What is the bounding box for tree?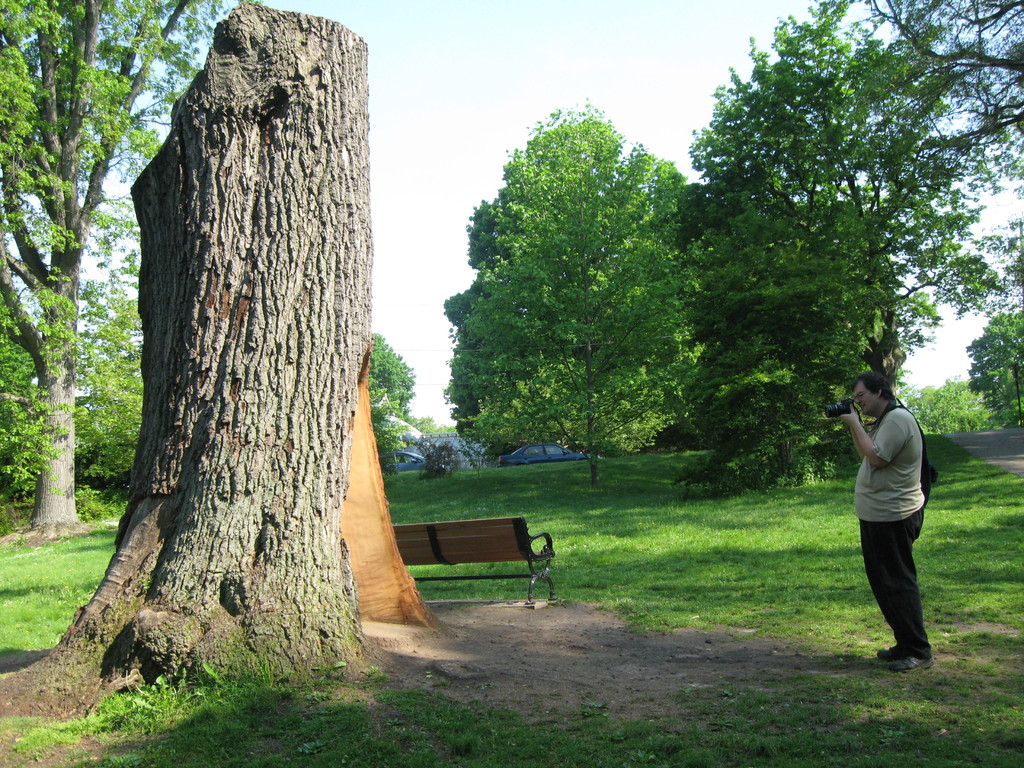
<box>909,373,980,435</box>.
